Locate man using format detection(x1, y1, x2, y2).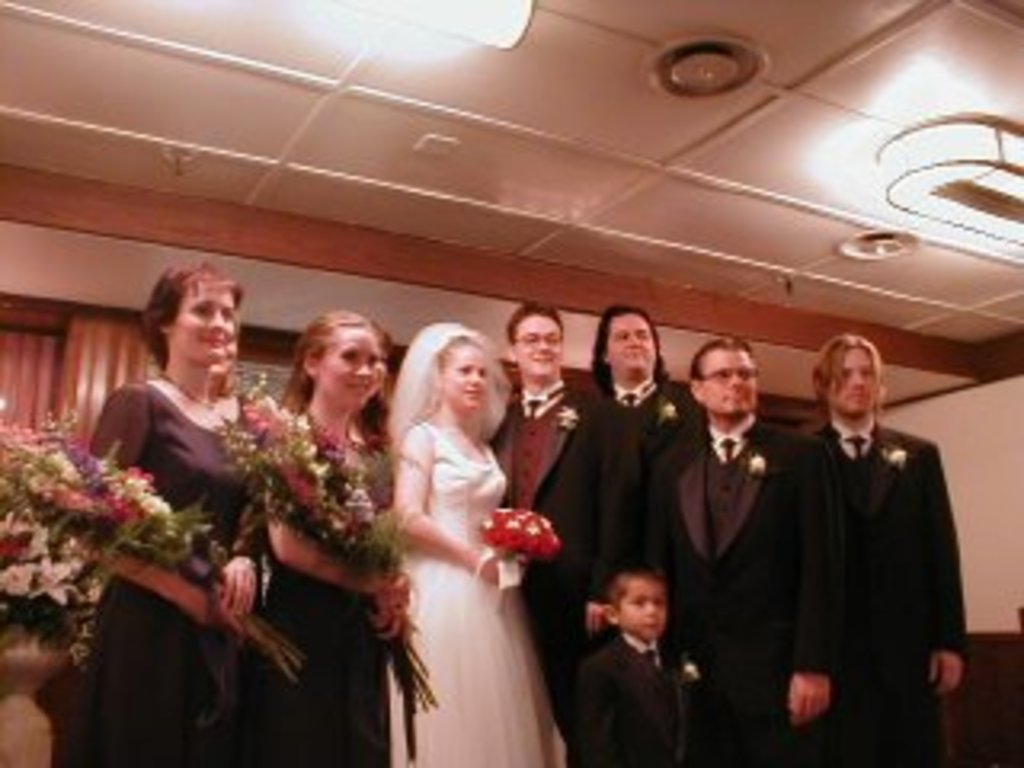
detection(650, 336, 832, 765).
